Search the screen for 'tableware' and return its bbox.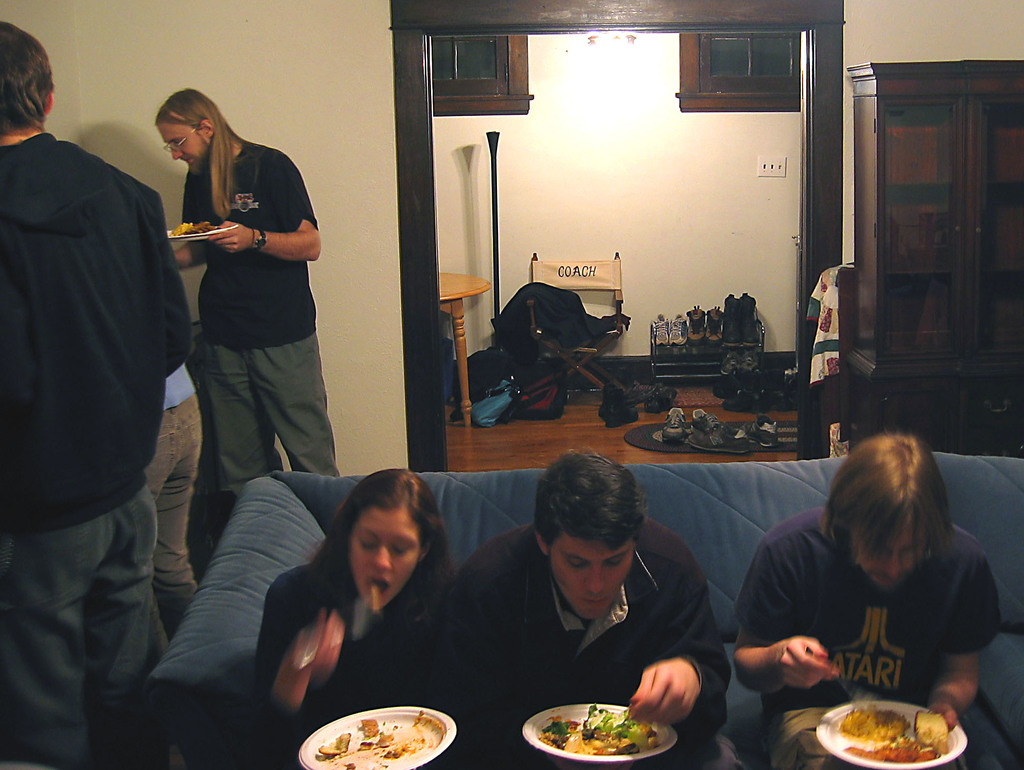
Found: (left=300, top=705, right=460, bottom=769).
